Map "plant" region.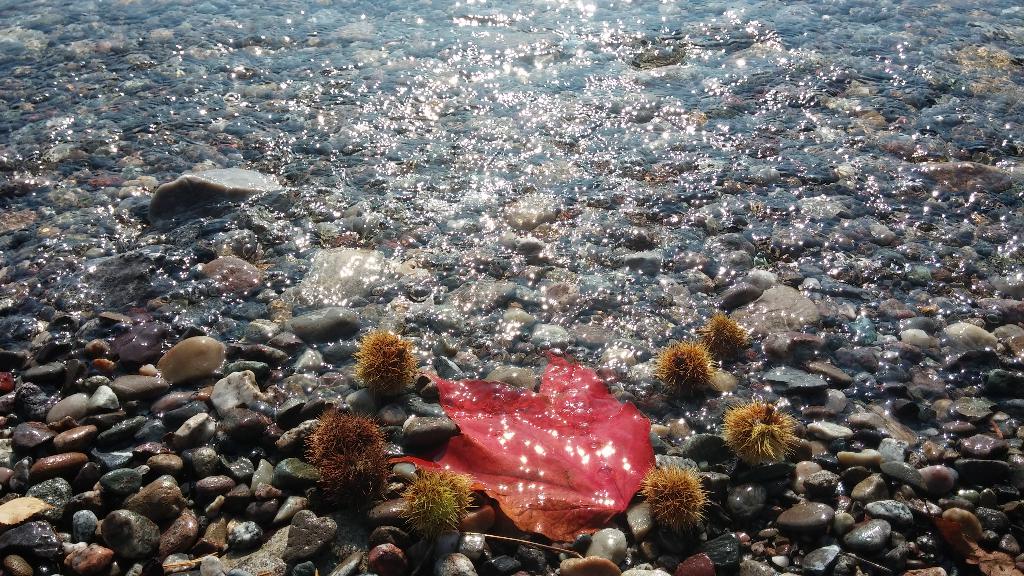
Mapped to (left=396, top=468, right=483, bottom=538).
